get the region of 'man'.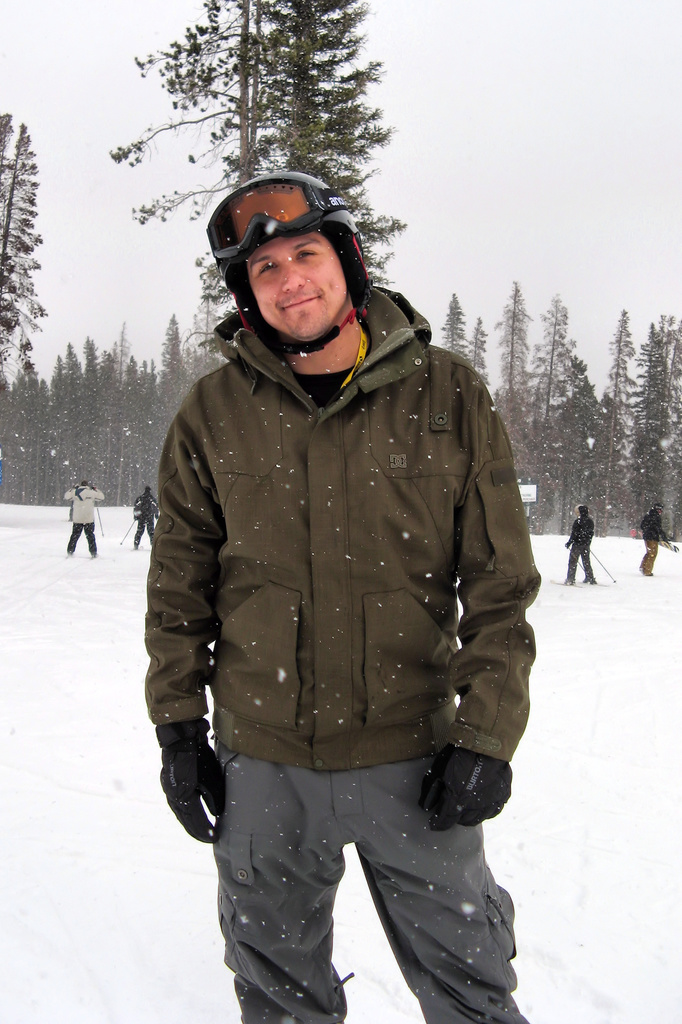
(637, 505, 670, 577).
